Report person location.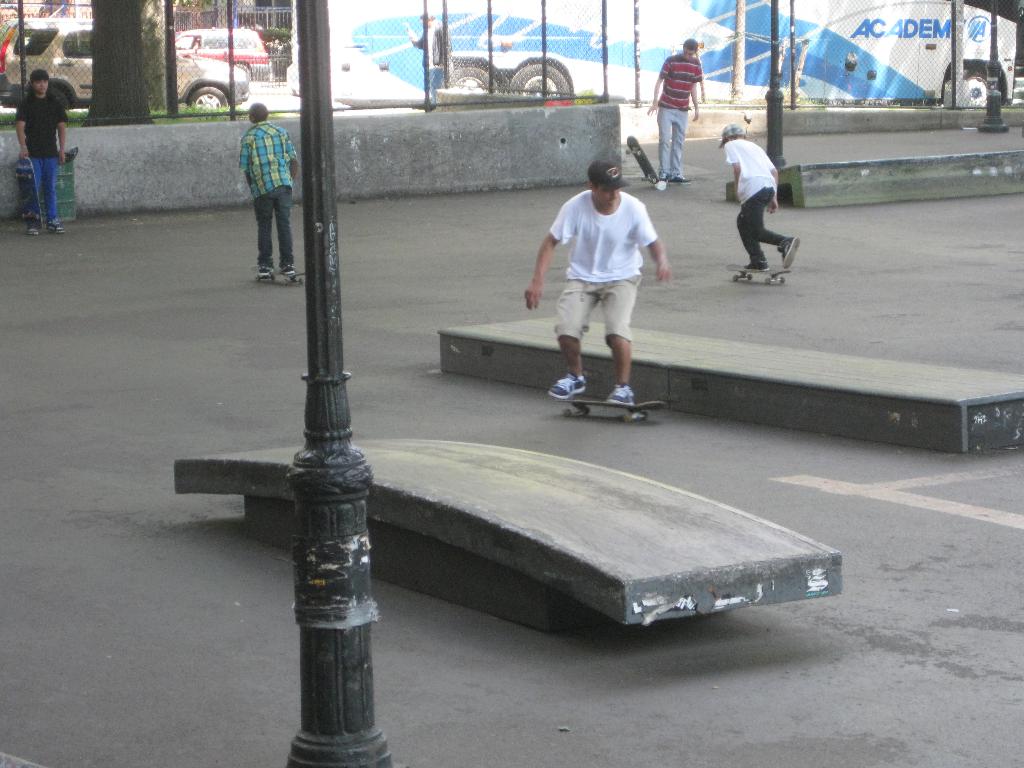
Report: (519,156,674,397).
